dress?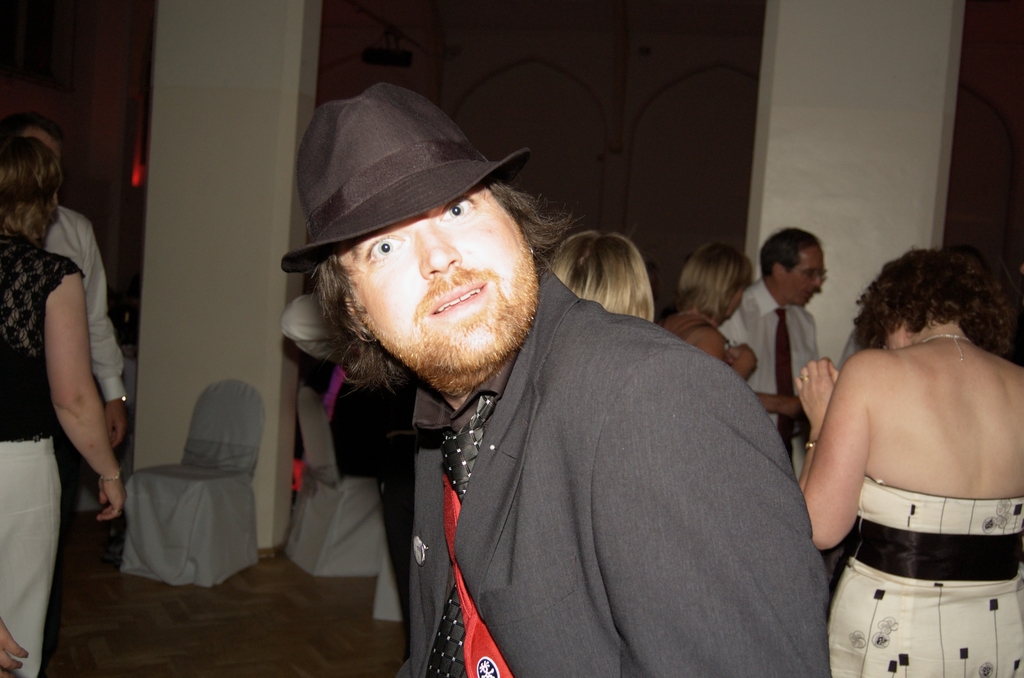
bbox=(828, 475, 1023, 672)
